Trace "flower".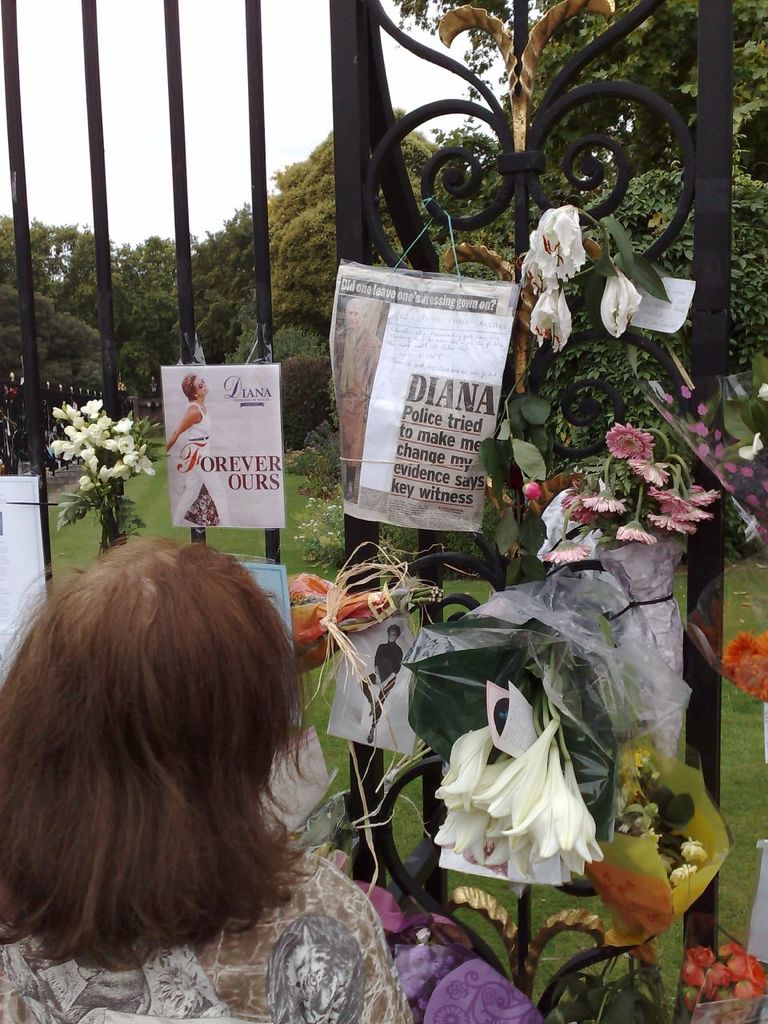
Traced to pyautogui.locateOnScreen(602, 258, 653, 346).
